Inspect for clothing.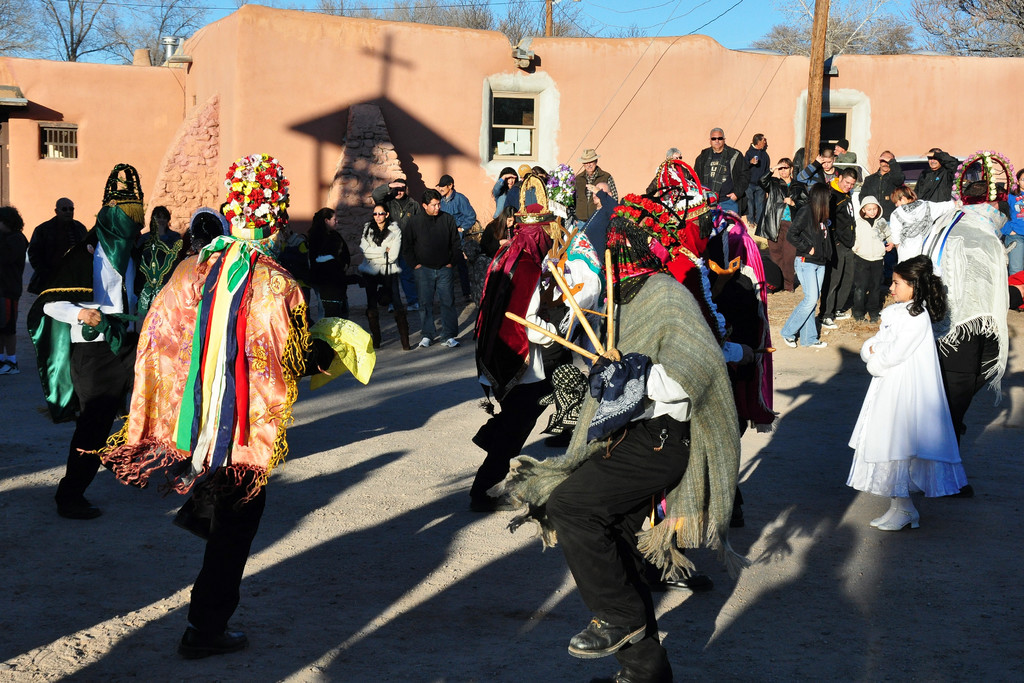
Inspection: select_region(32, 204, 161, 477).
